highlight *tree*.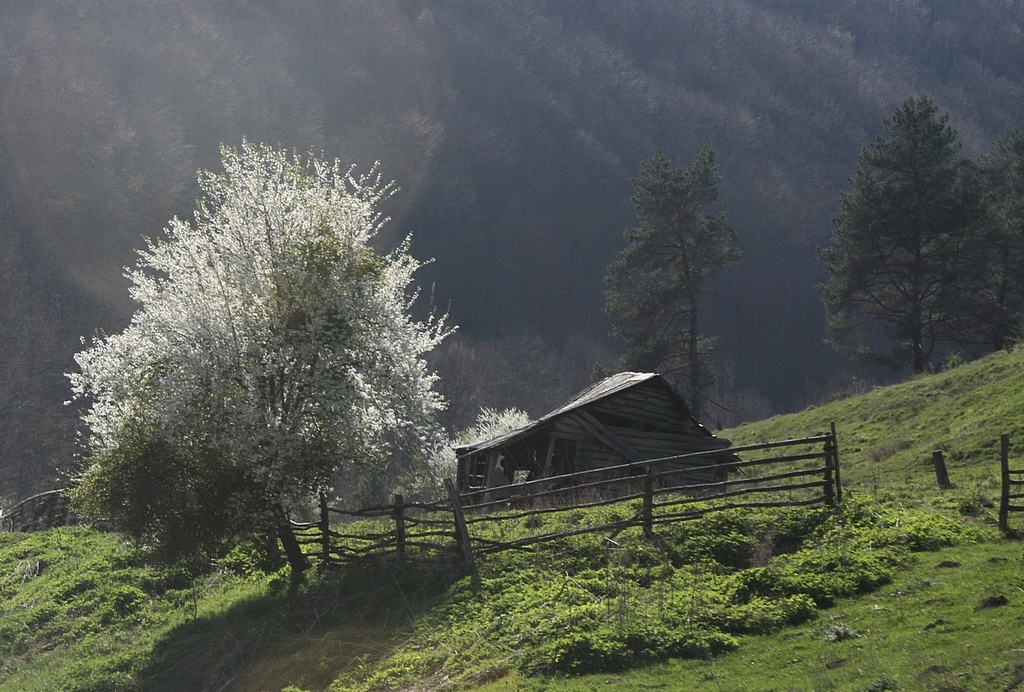
Highlighted region: box=[813, 87, 998, 373].
